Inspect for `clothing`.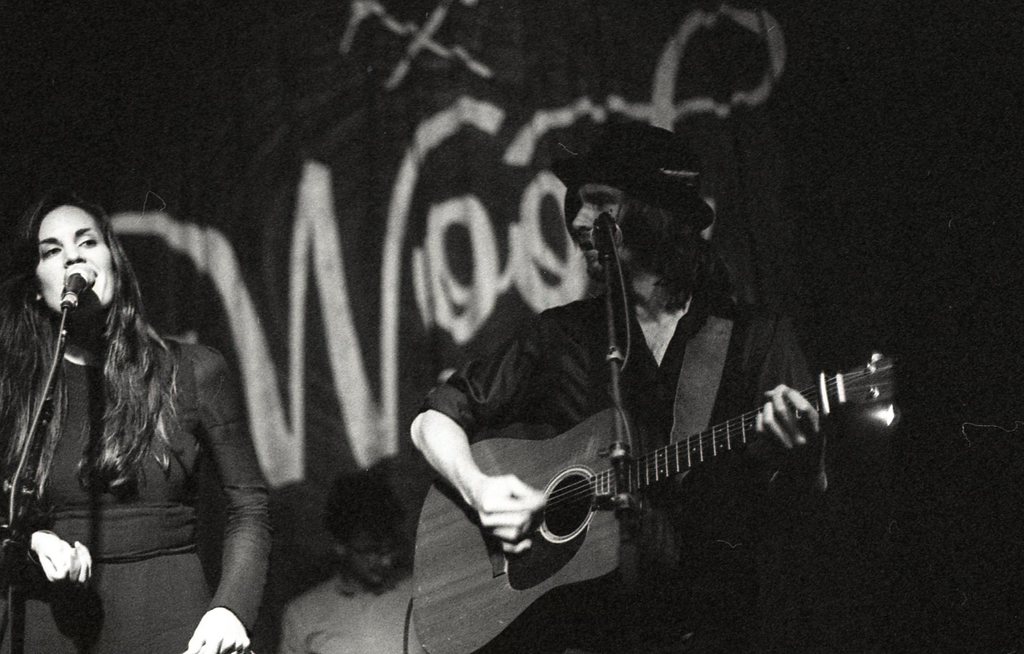
Inspection: <box>282,565,419,653</box>.
